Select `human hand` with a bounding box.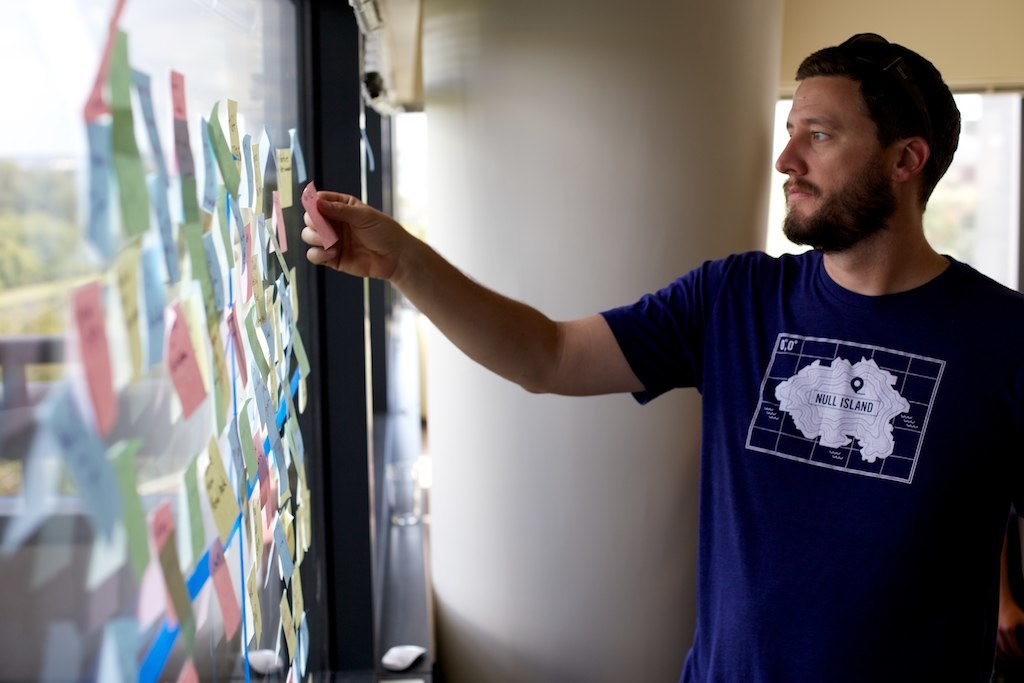
rect(995, 601, 1023, 661).
